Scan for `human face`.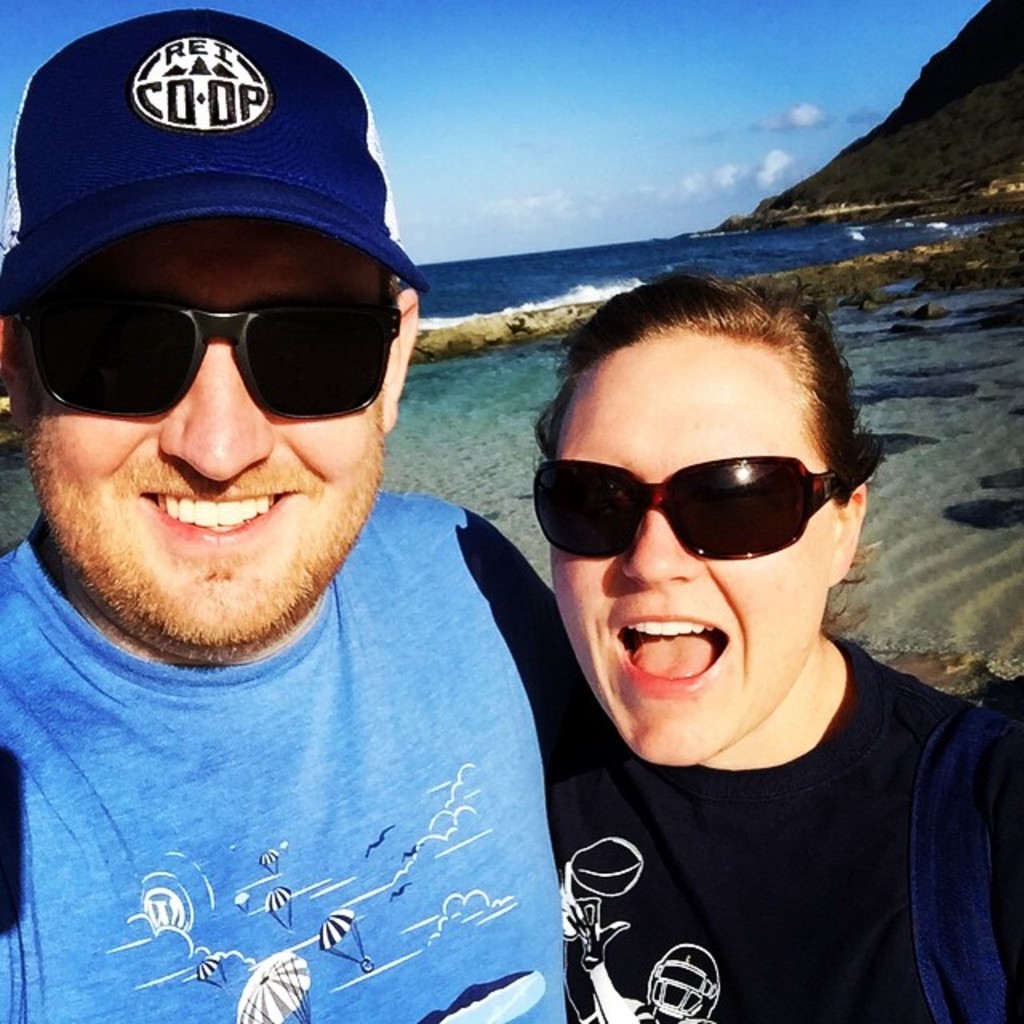
Scan result: box(547, 334, 835, 773).
